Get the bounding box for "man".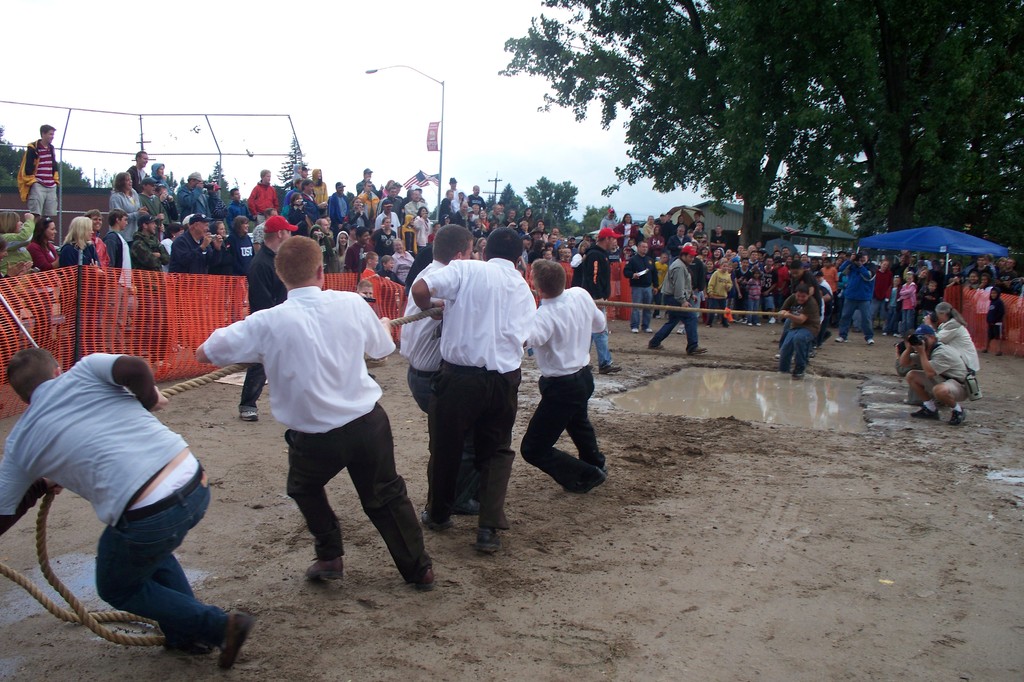
550:233:559:247.
